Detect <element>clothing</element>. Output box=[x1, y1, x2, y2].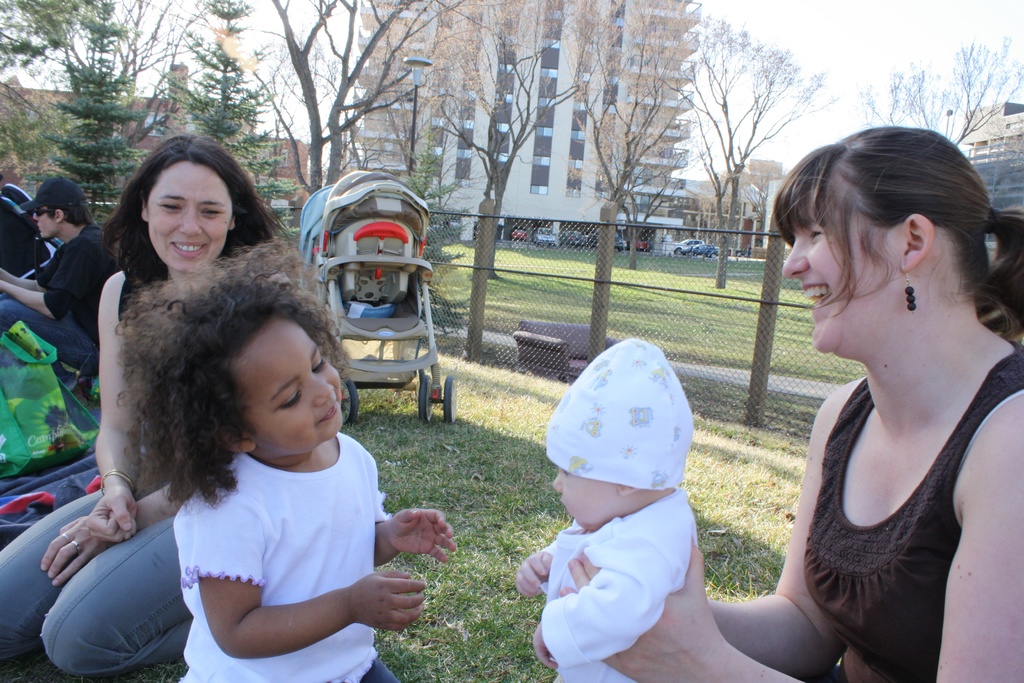
box=[0, 188, 52, 281].
